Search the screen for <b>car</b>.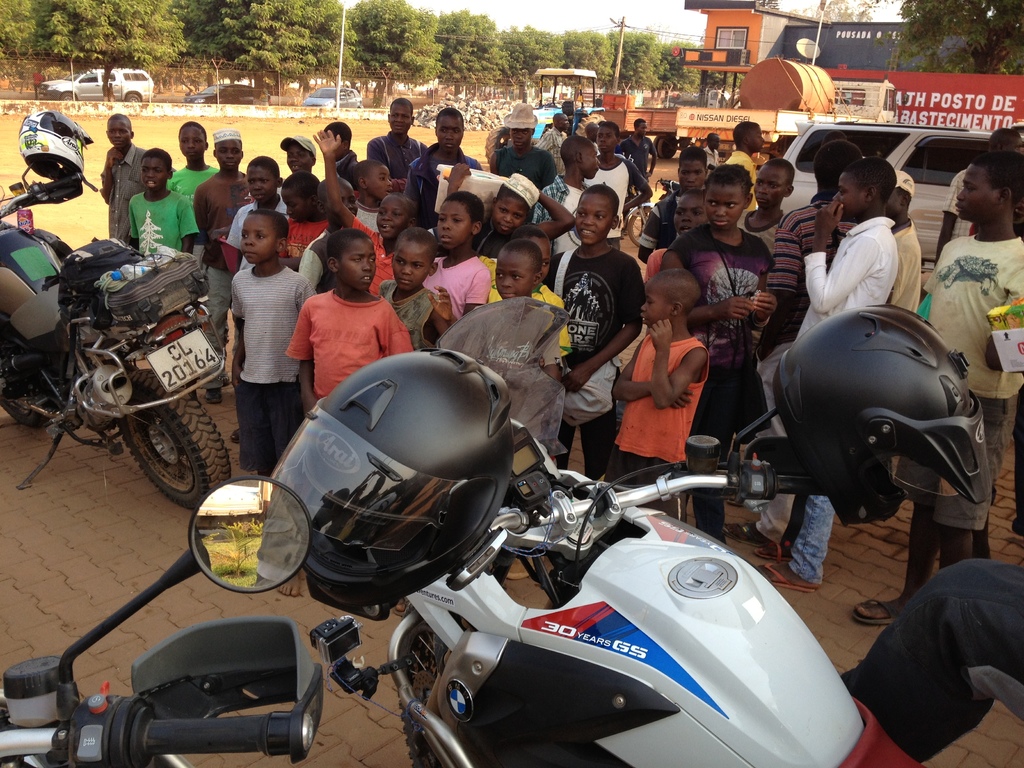
Found at (303, 79, 361, 110).
